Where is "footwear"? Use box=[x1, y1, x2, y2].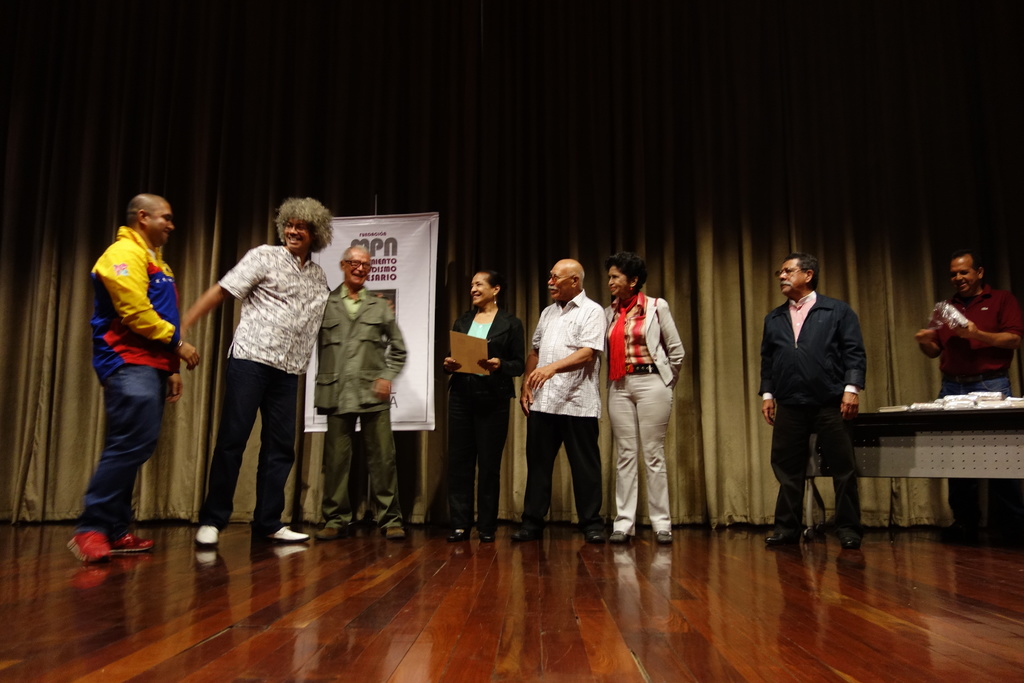
box=[650, 526, 673, 543].
